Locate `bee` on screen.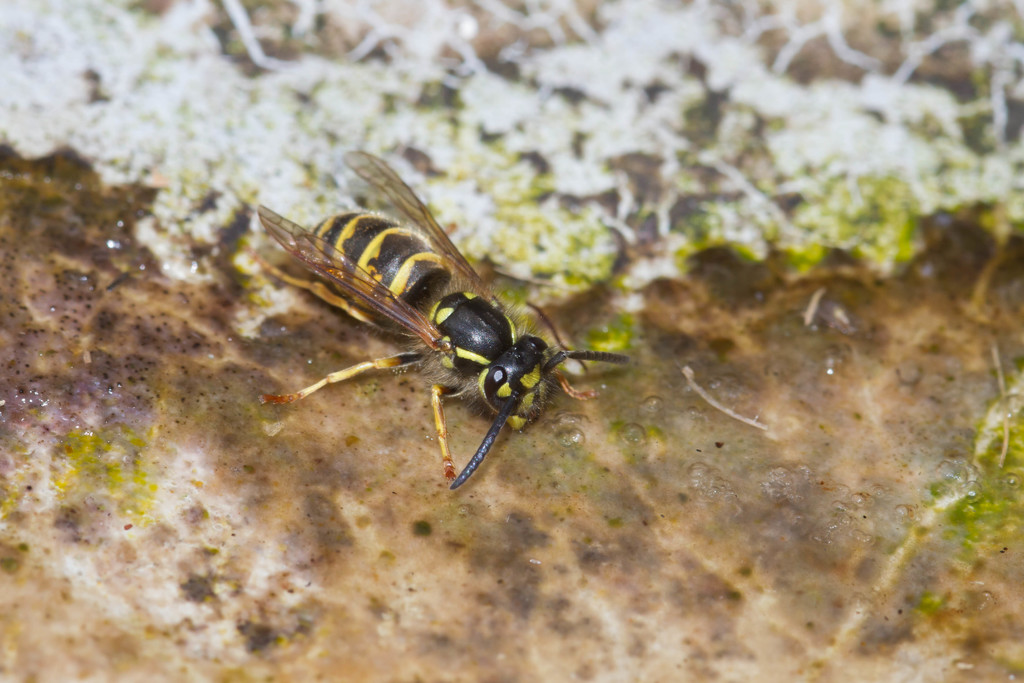
On screen at Rect(256, 149, 629, 488).
